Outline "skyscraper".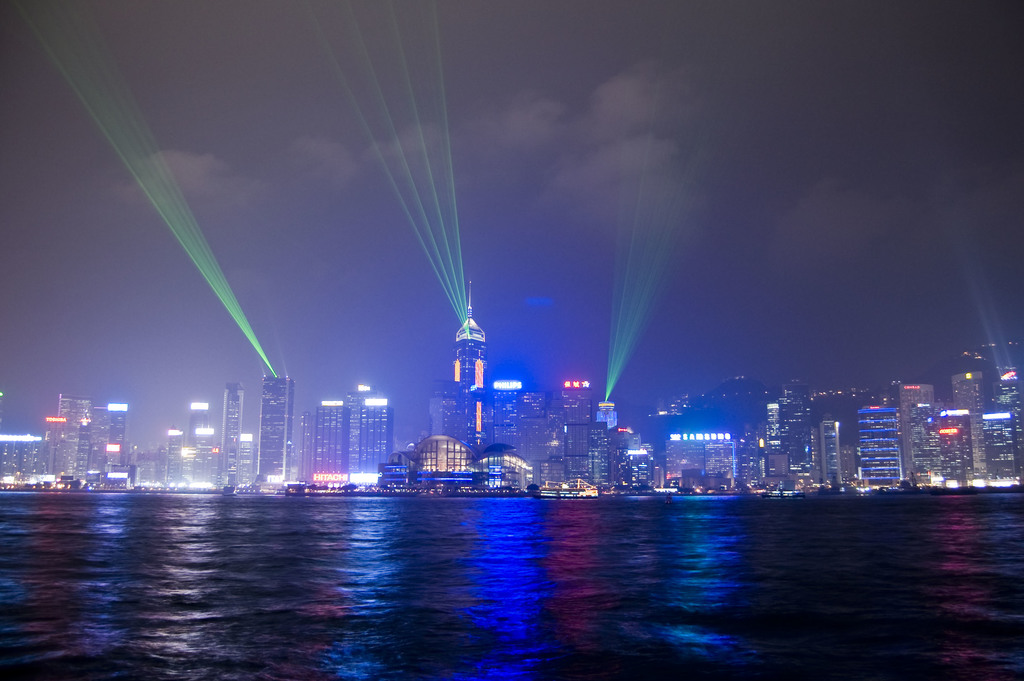
Outline: {"left": 221, "top": 379, "right": 244, "bottom": 484}.
